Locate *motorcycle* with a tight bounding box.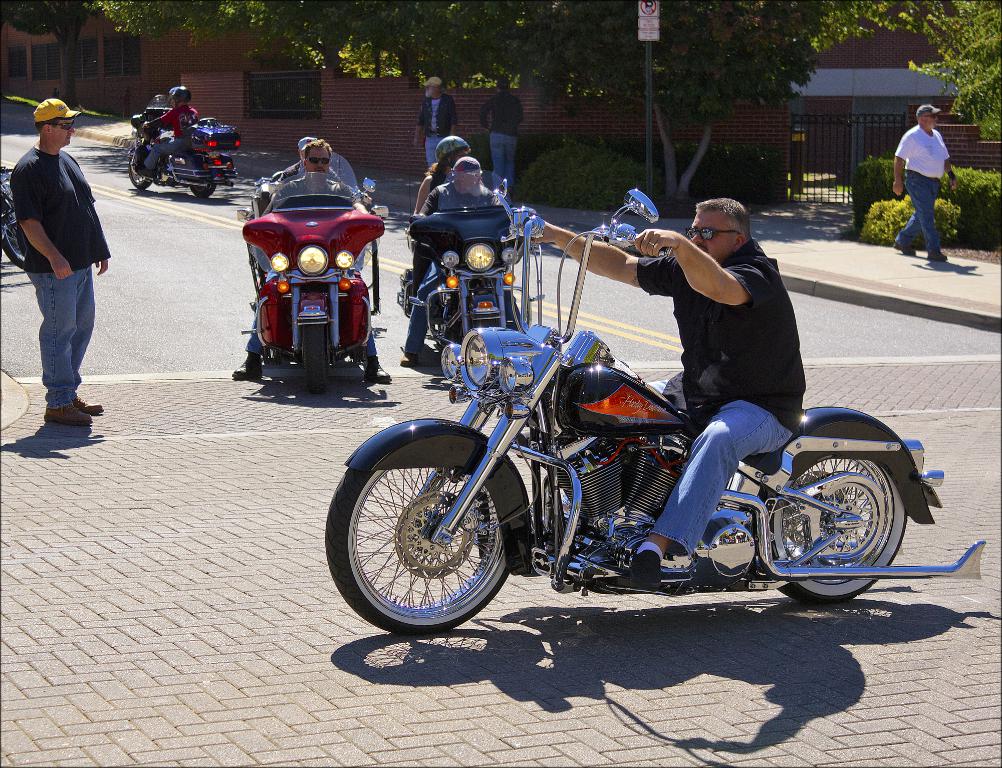
240,172,389,393.
